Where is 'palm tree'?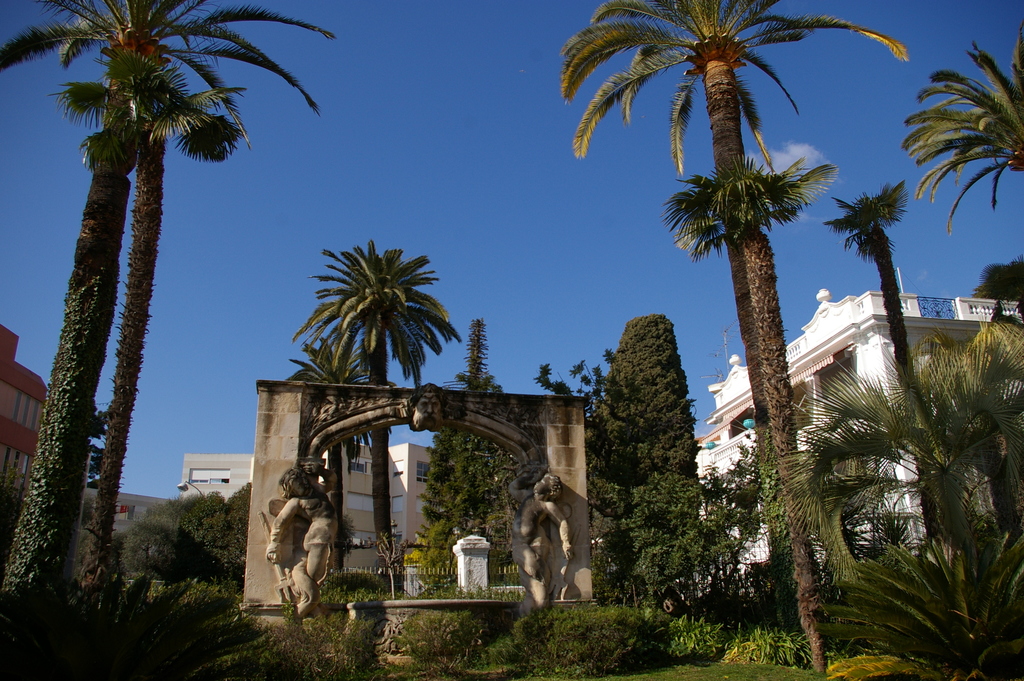
pyautogui.locateOnScreen(0, 1, 296, 578).
